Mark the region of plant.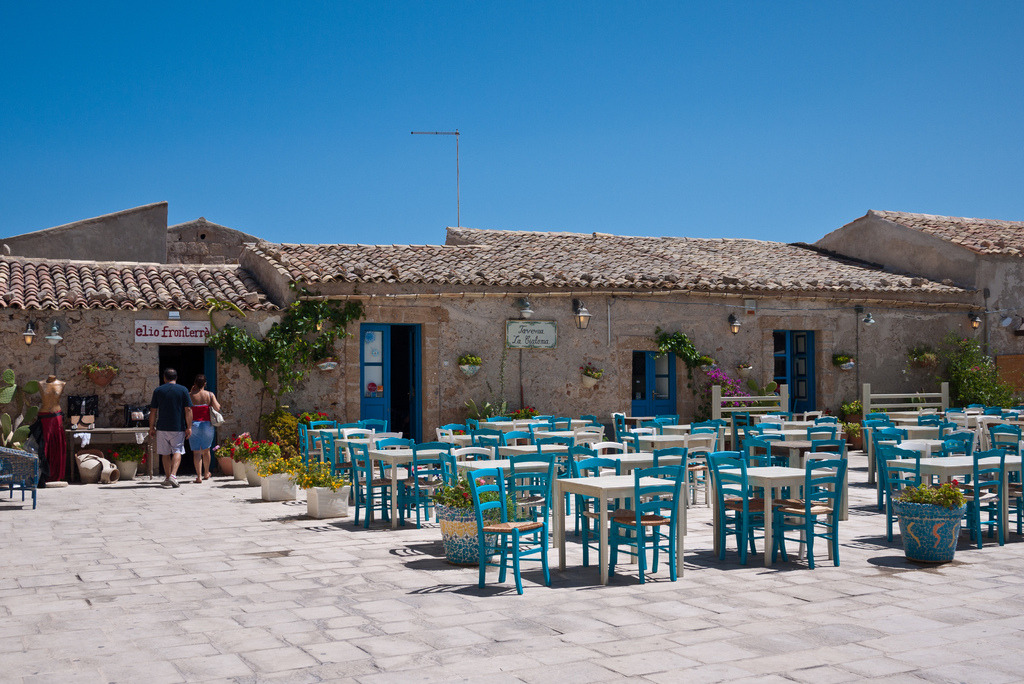
Region: BBox(300, 460, 329, 486).
